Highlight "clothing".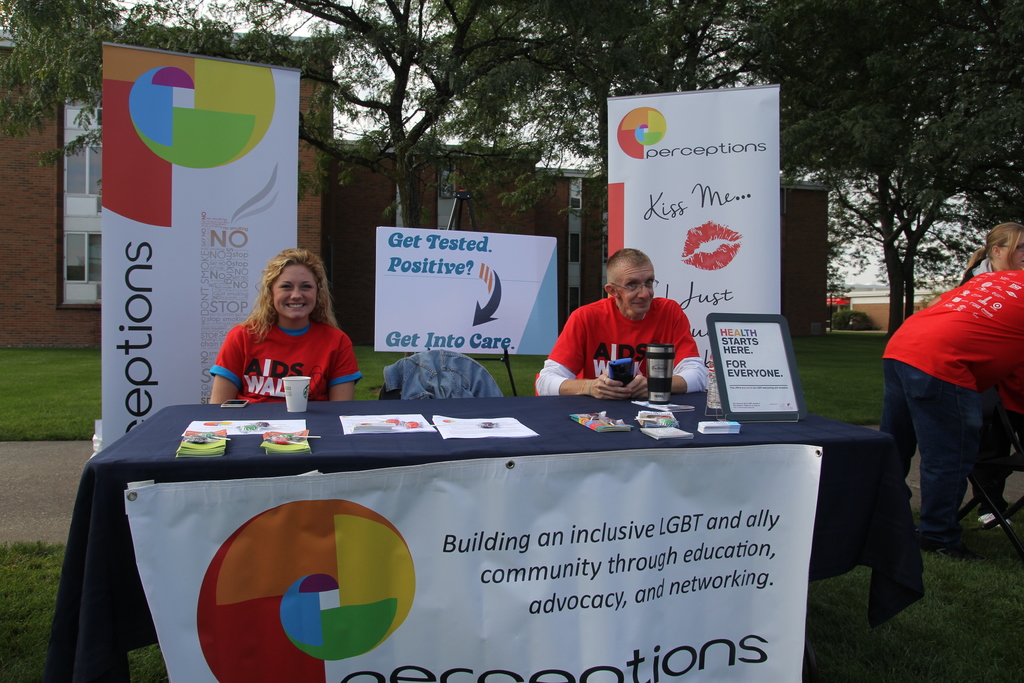
Highlighted region: x1=531, y1=299, x2=707, y2=393.
